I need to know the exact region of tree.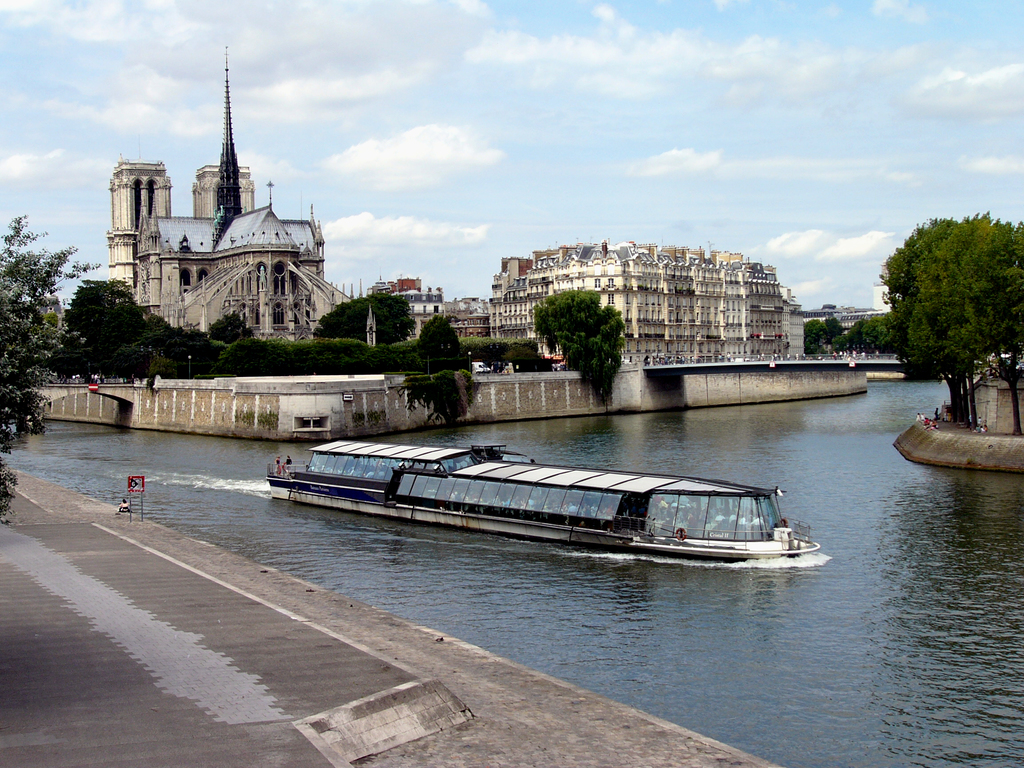
Region: 802, 310, 827, 353.
